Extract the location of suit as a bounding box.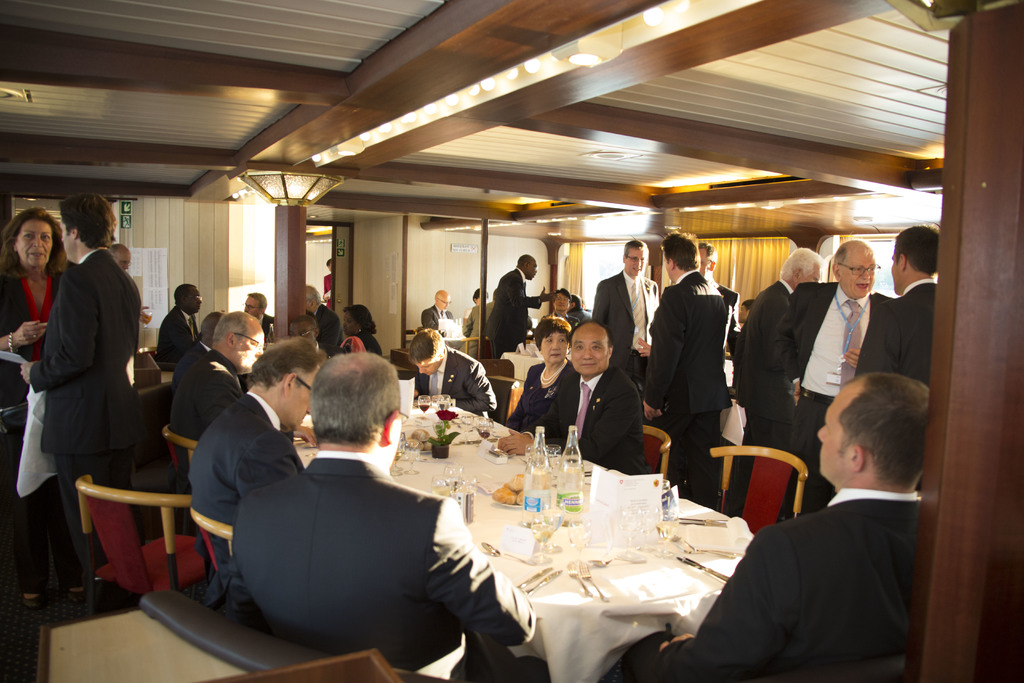
x1=260 y1=314 x2=277 y2=338.
